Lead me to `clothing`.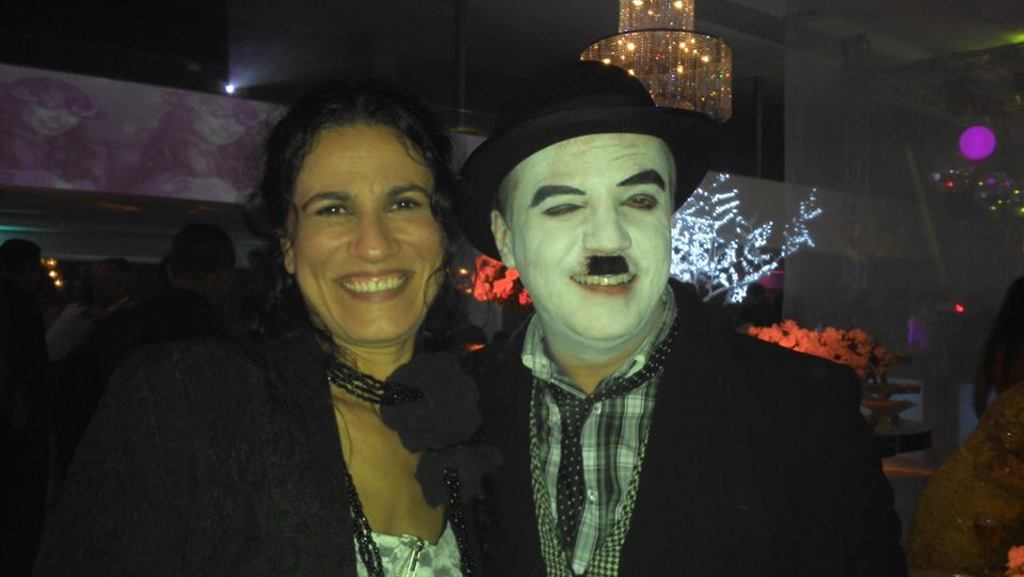
Lead to {"left": 436, "top": 230, "right": 880, "bottom": 576}.
